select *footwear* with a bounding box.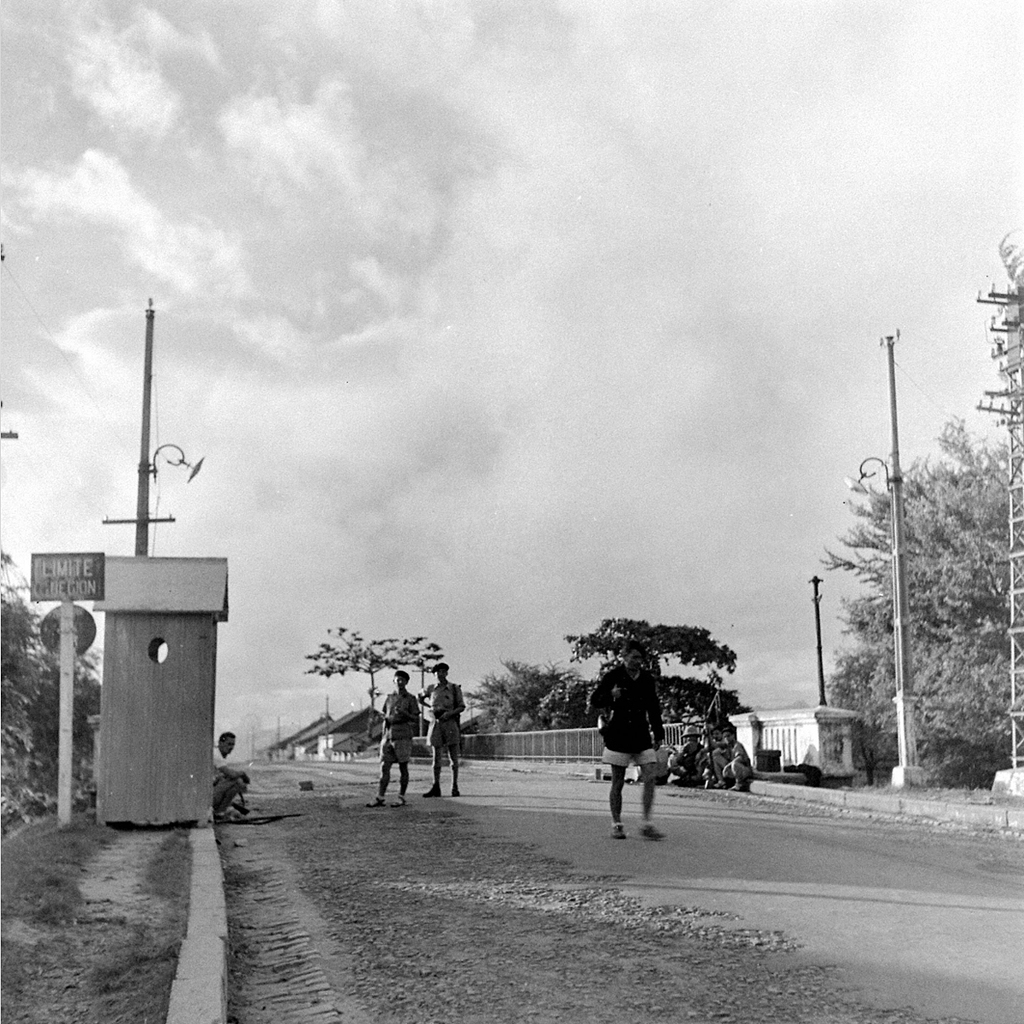
[388, 798, 408, 808].
